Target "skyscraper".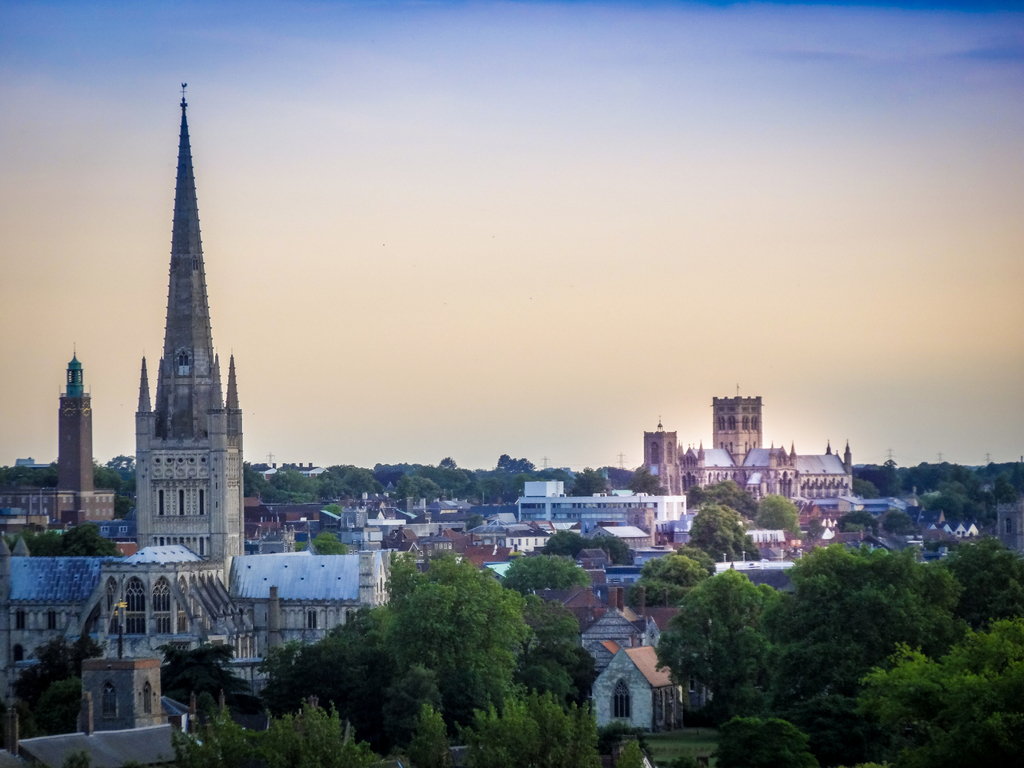
Target region: 56/335/94/486.
